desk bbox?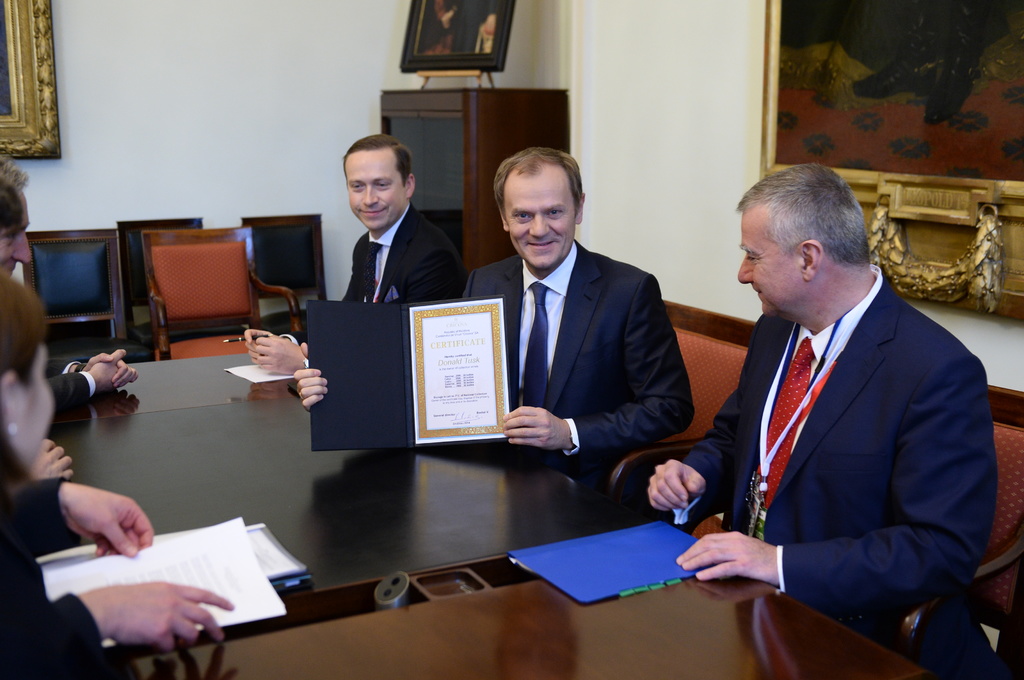
pyautogui.locateOnScreen(132, 571, 929, 672)
